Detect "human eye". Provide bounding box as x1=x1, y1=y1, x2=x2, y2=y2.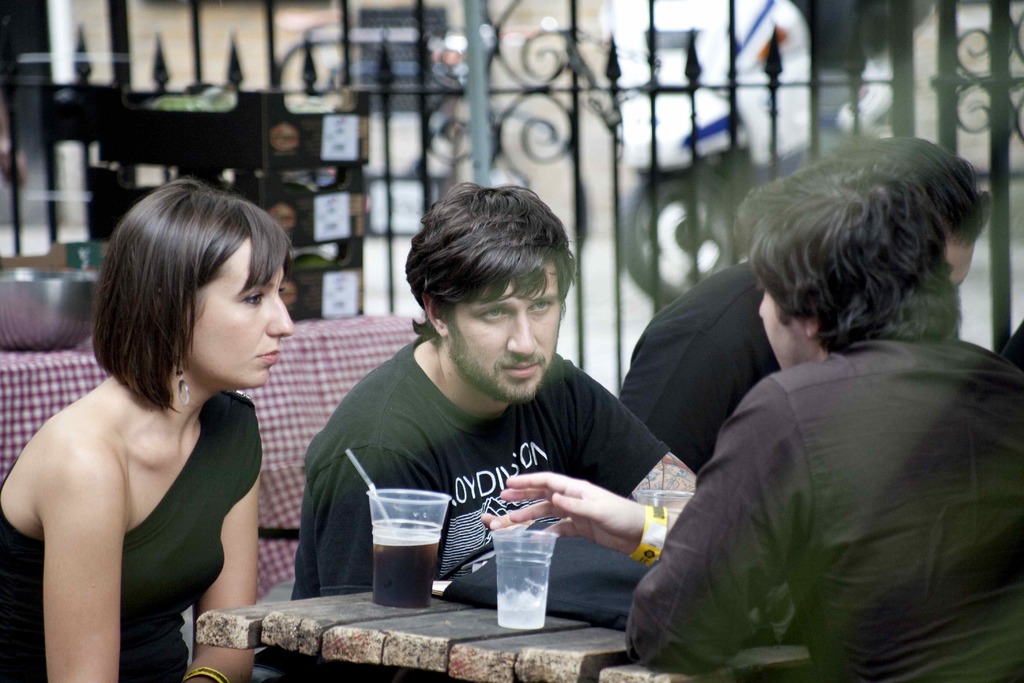
x1=242, y1=288, x2=266, y2=314.
